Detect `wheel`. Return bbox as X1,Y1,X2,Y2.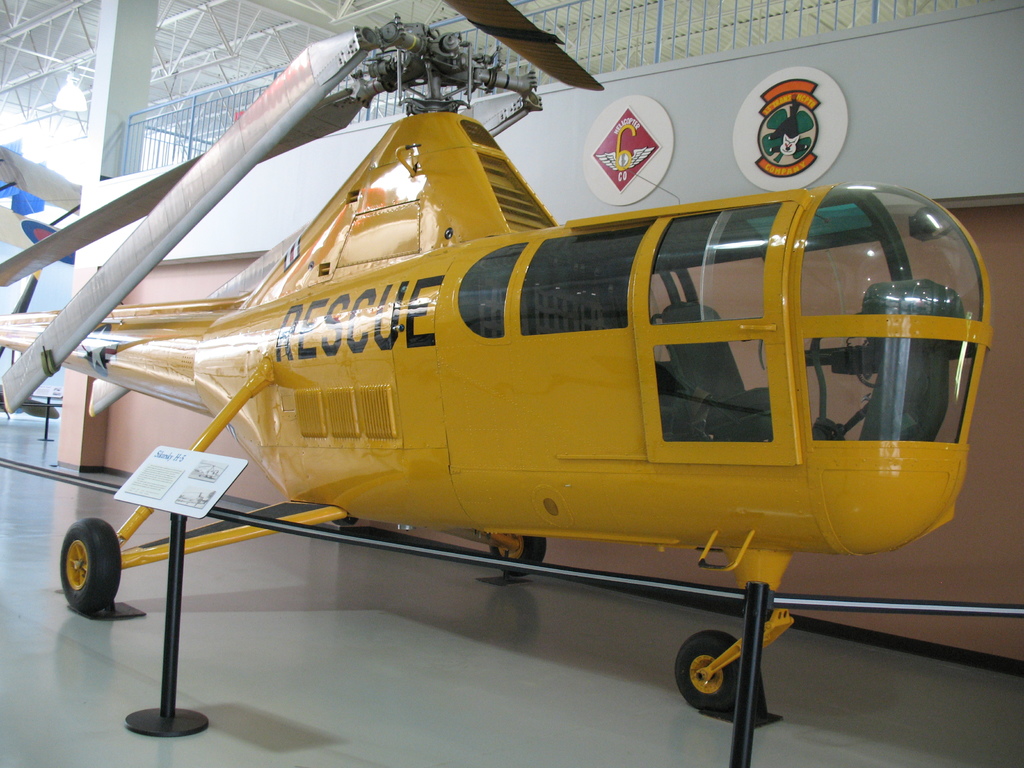
46,530,110,629.
